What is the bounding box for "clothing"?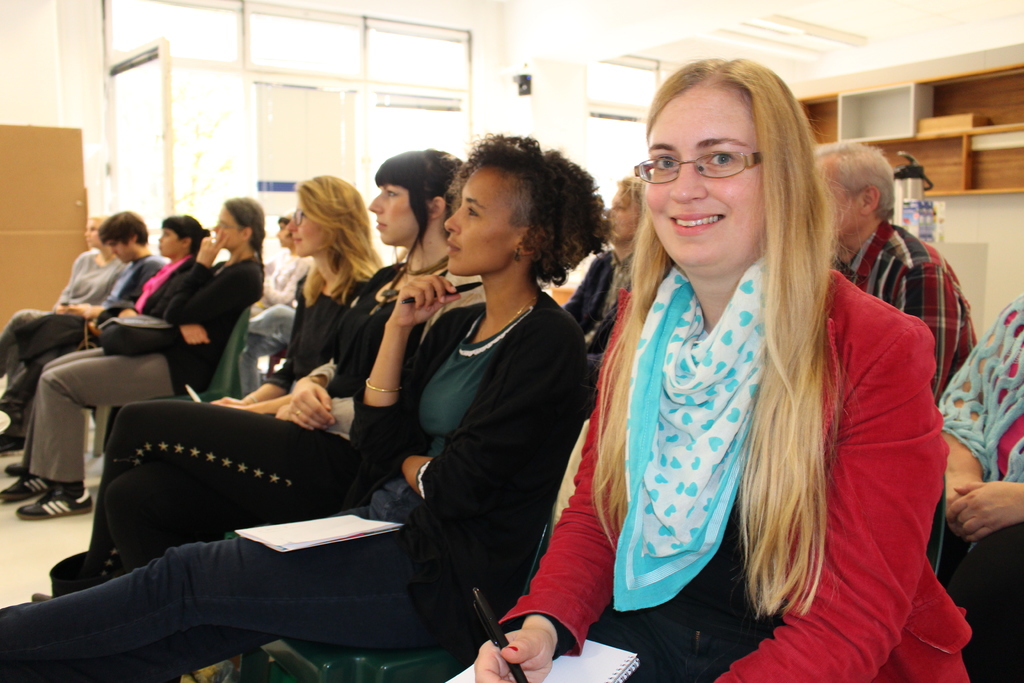
region(1, 258, 161, 424).
